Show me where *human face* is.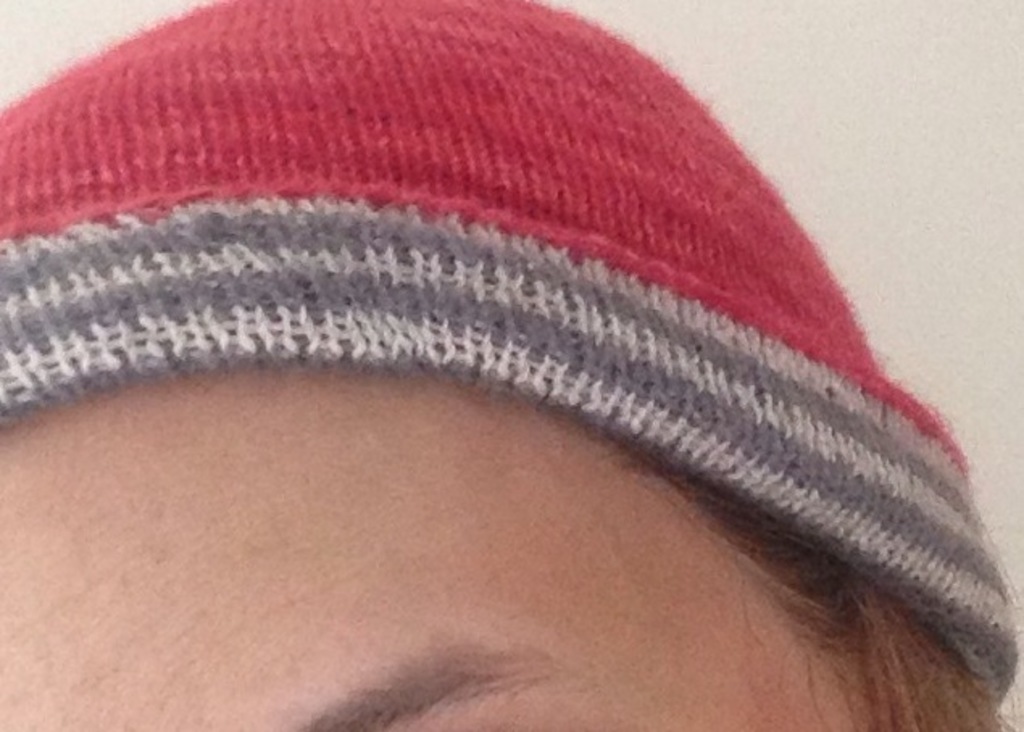
*human face* is at crop(8, 363, 887, 730).
